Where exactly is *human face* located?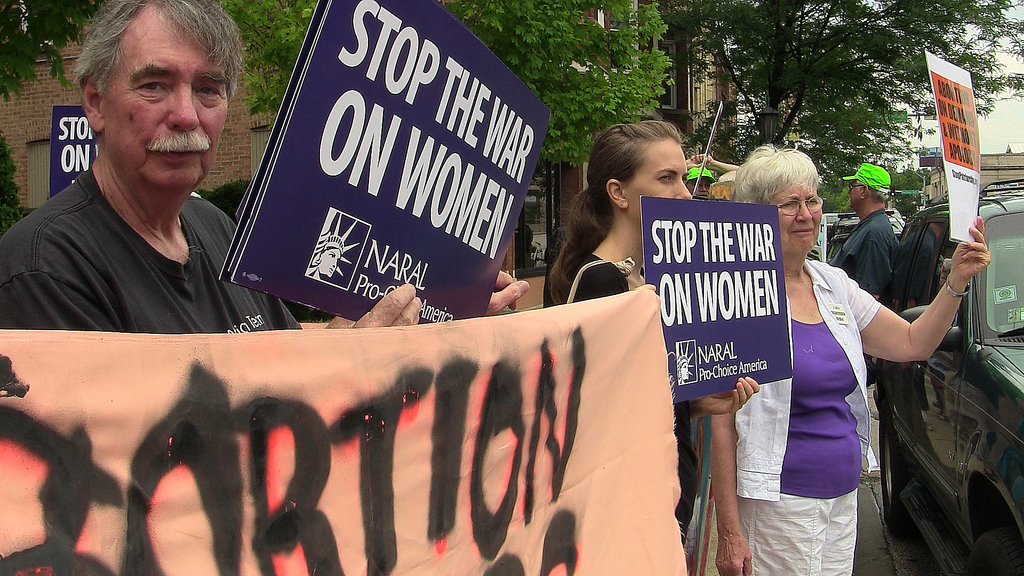
Its bounding box is Rect(764, 172, 818, 257).
